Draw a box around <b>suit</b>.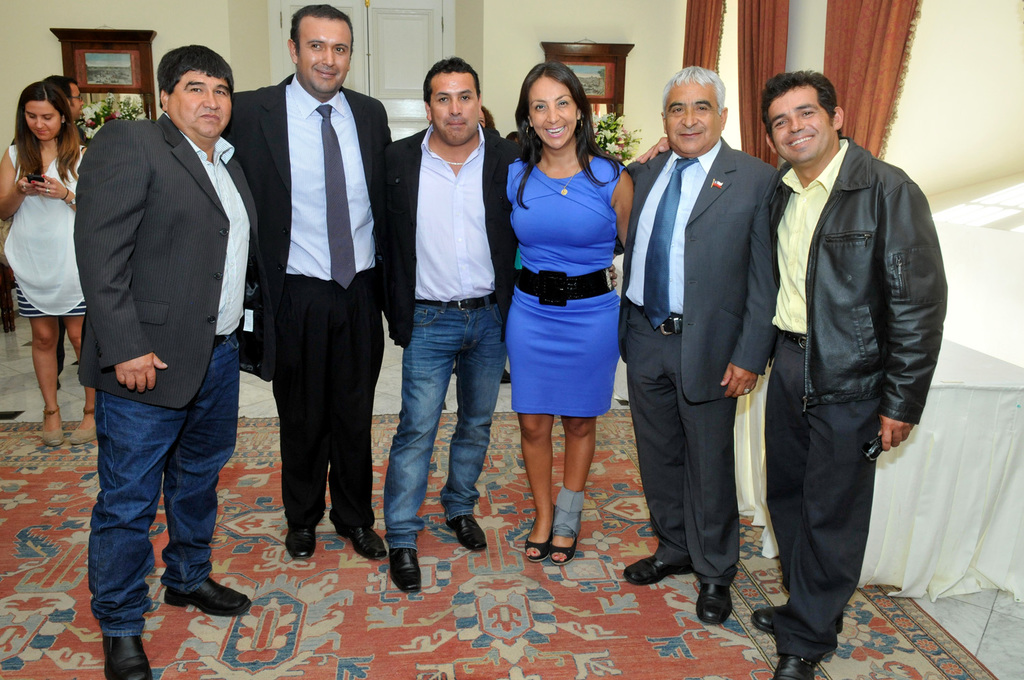
381,121,519,349.
